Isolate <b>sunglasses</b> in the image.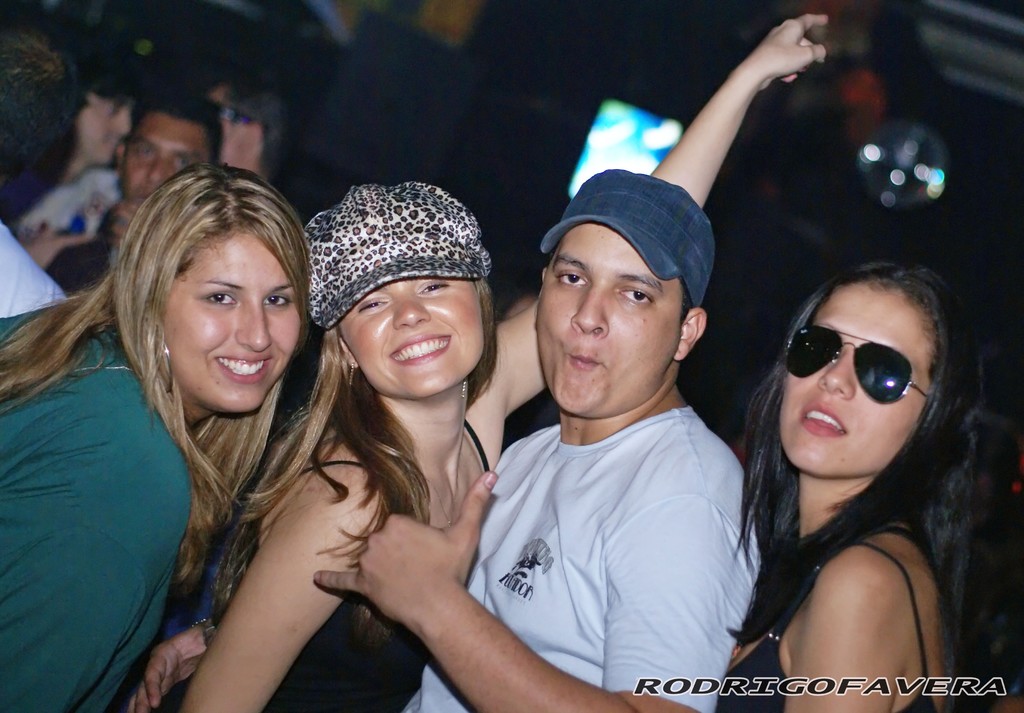
Isolated region: region(787, 324, 929, 407).
